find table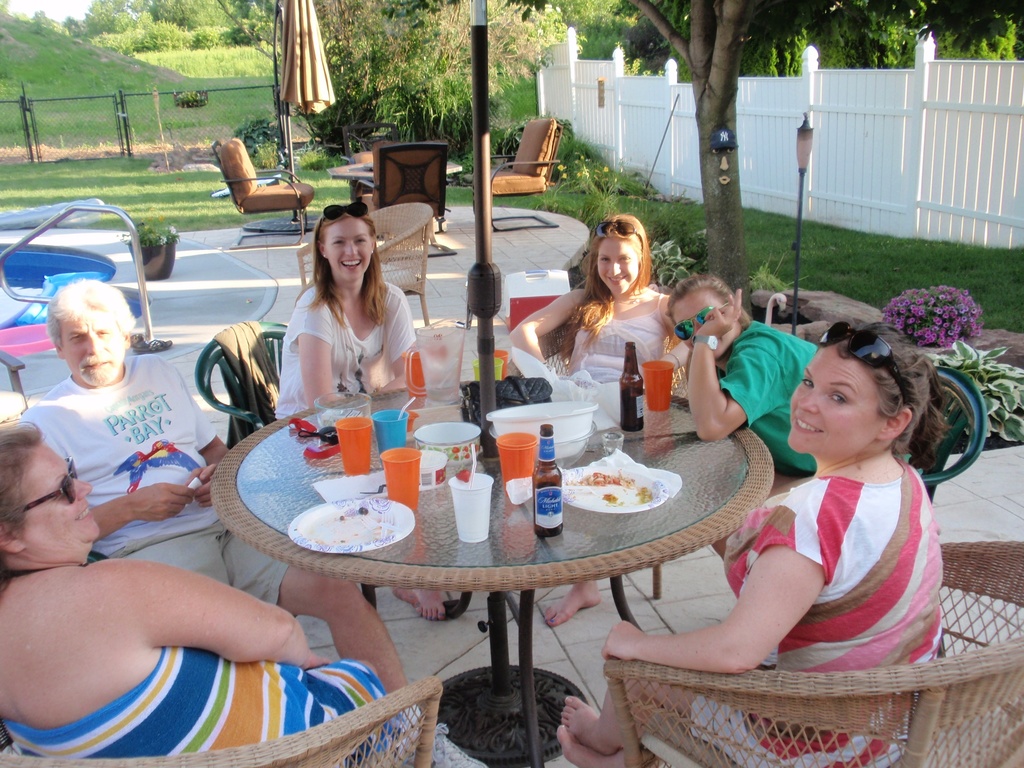
<box>210,406,787,744</box>
